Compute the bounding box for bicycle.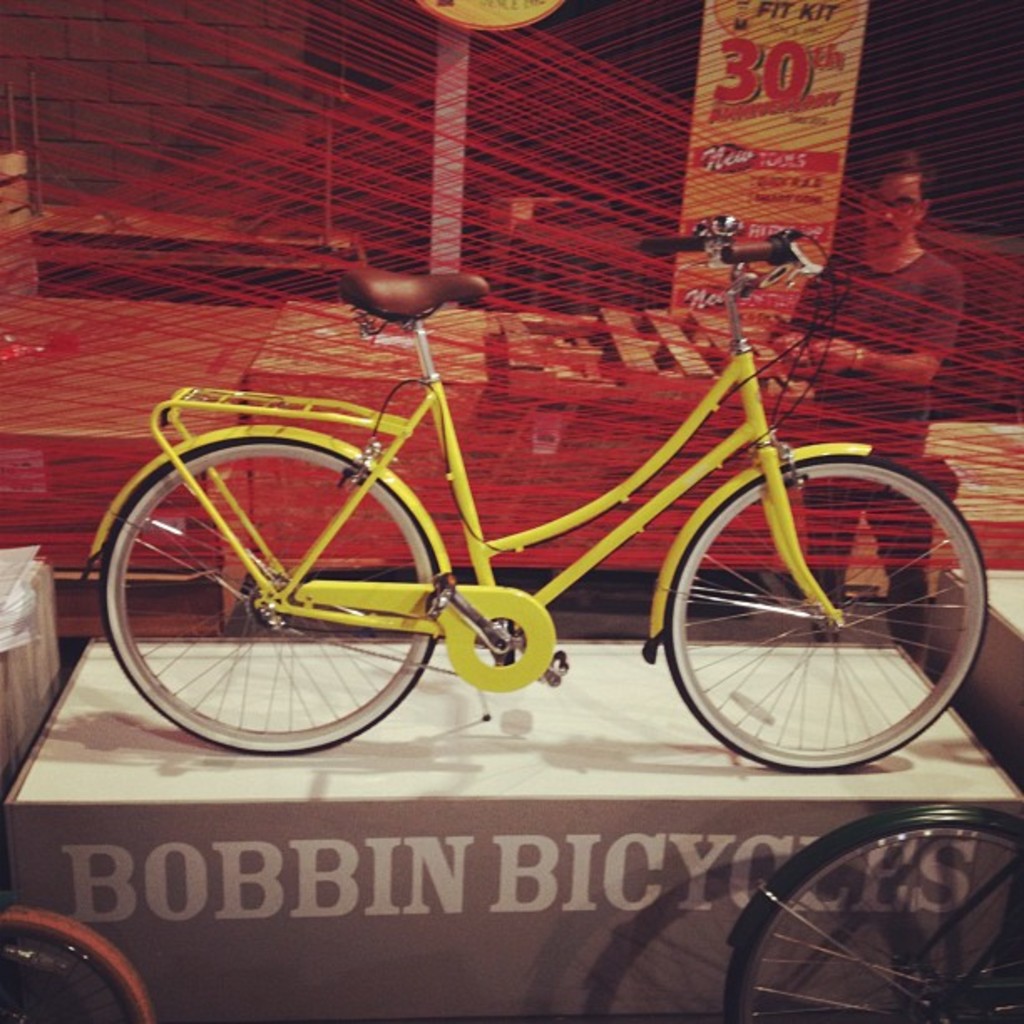
locate(0, 905, 157, 1022).
